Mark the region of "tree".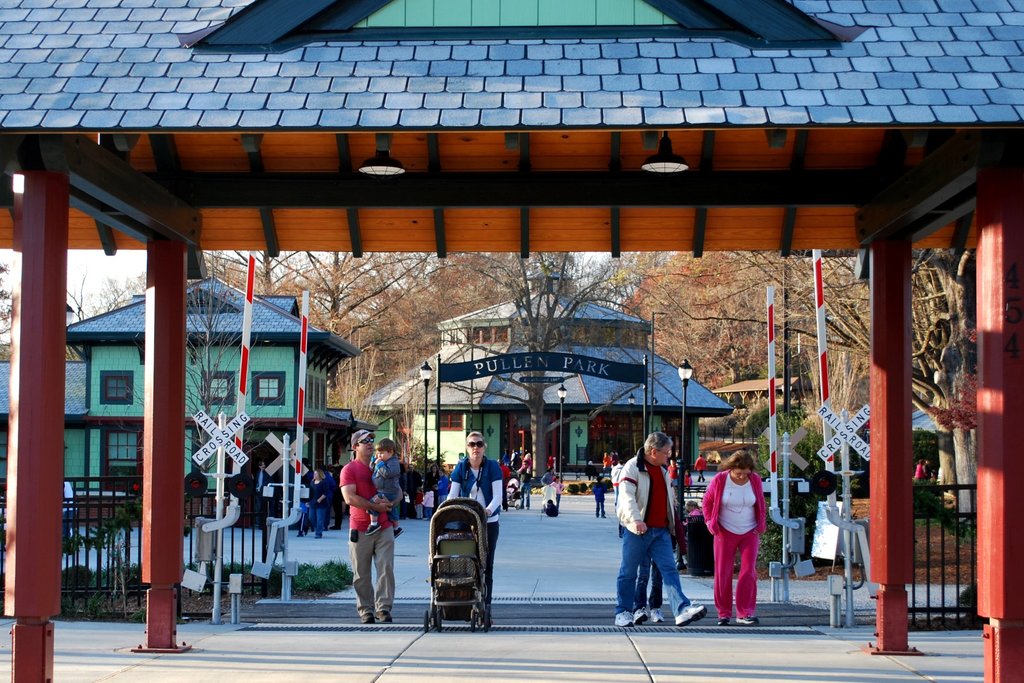
Region: (424,244,650,491).
